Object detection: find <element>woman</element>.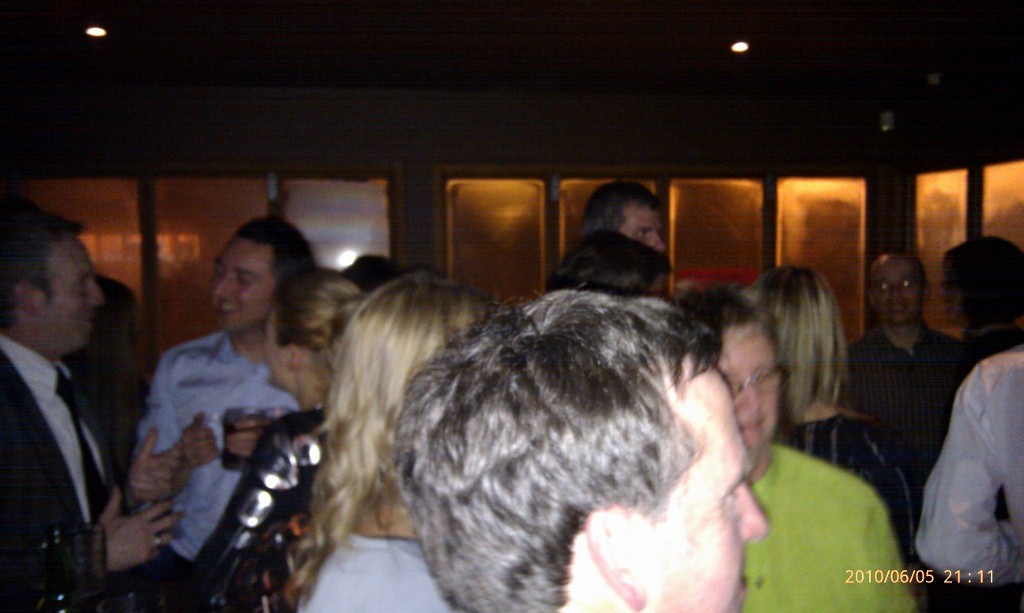
locate(285, 262, 500, 612).
